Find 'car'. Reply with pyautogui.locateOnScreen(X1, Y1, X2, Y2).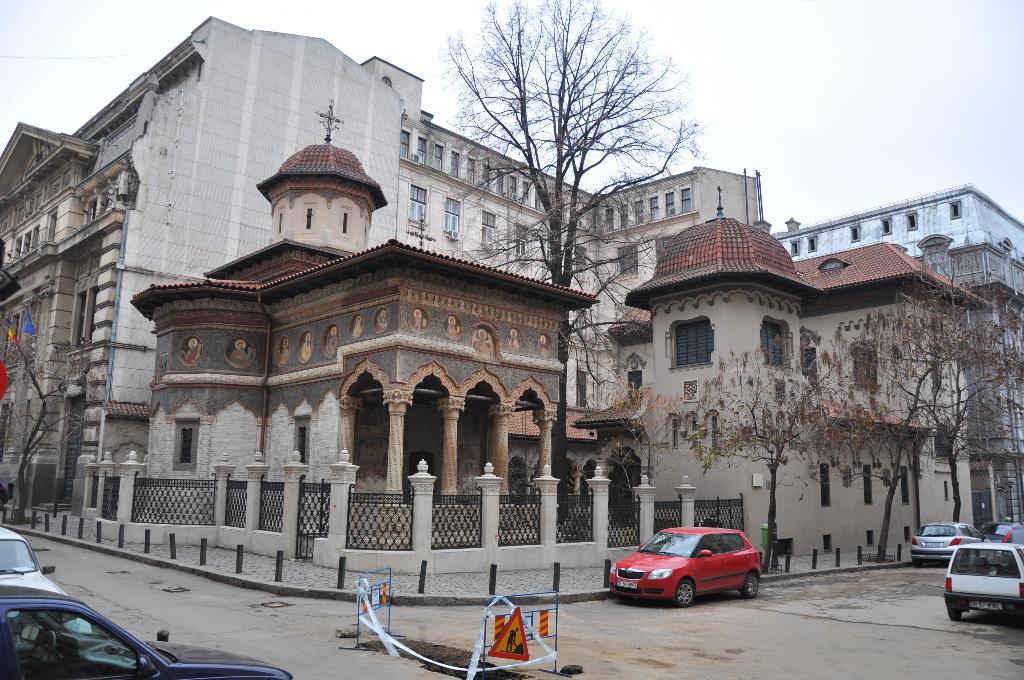
pyautogui.locateOnScreen(986, 522, 1023, 545).
